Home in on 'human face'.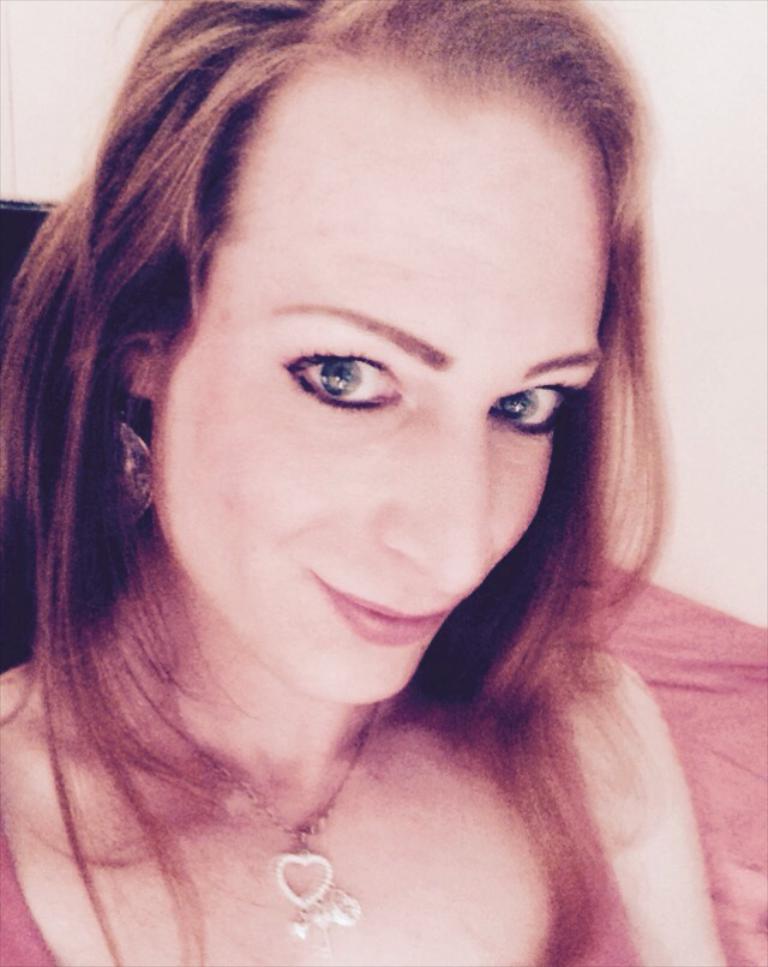
Homed in at <bbox>136, 70, 618, 697</bbox>.
